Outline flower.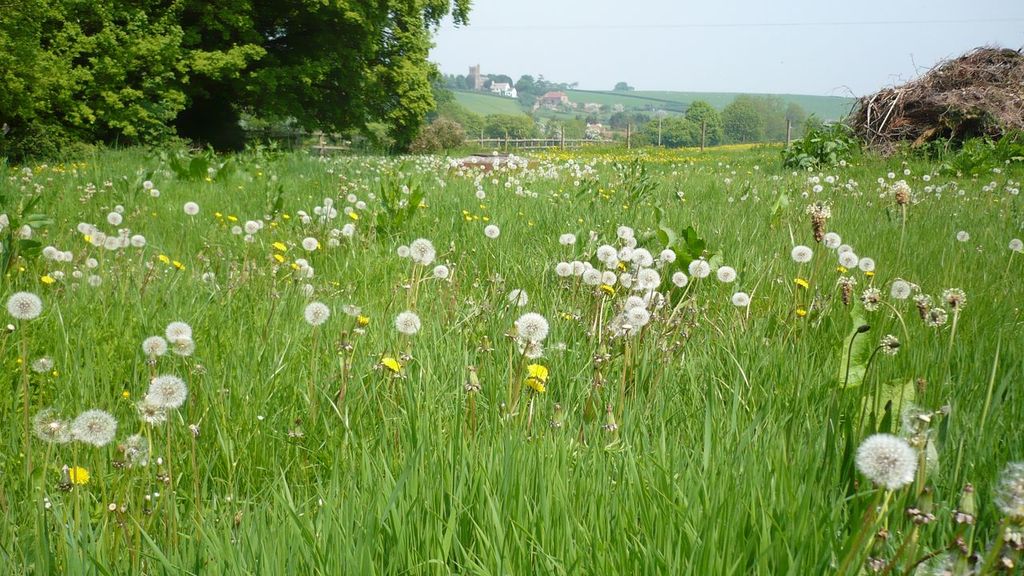
Outline: x1=713, y1=266, x2=738, y2=282.
